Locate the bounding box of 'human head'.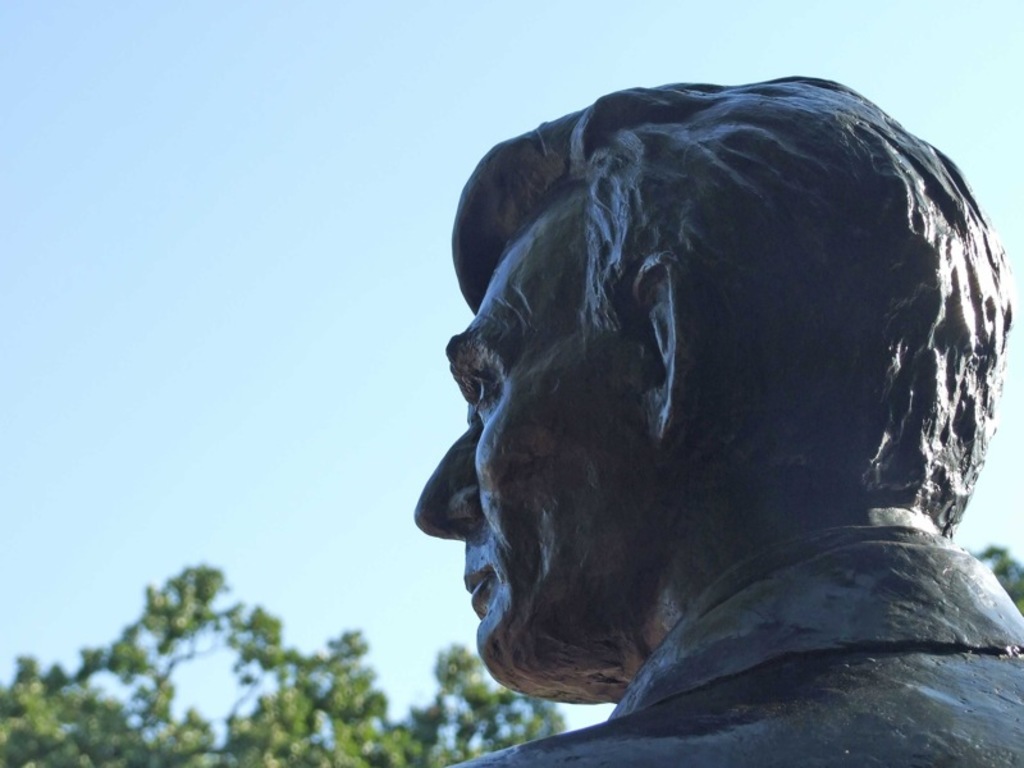
Bounding box: pyautogui.locateOnScreen(448, 95, 978, 724).
